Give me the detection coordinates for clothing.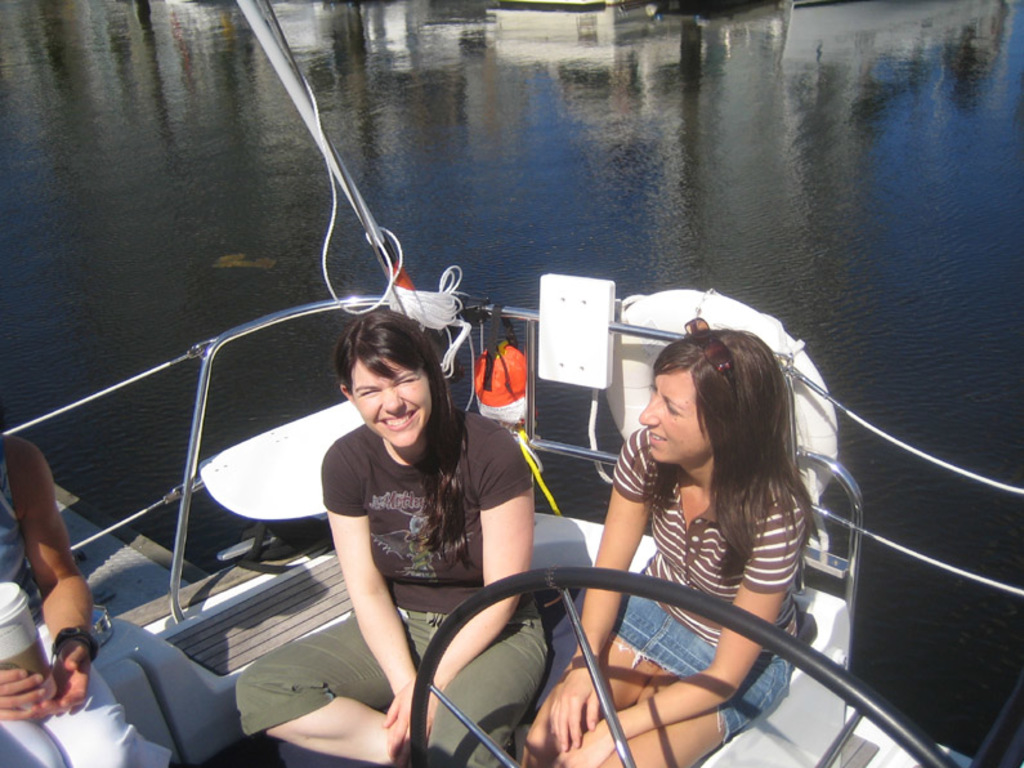
{"left": 612, "top": 481, "right": 795, "bottom": 744}.
